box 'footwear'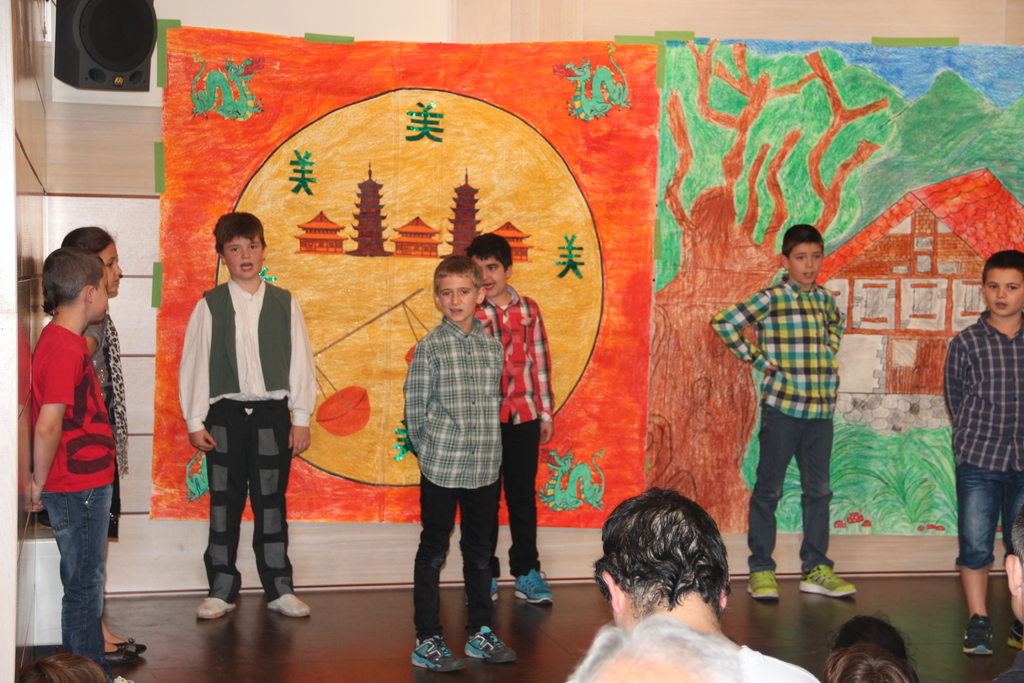
1005,616,1022,650
